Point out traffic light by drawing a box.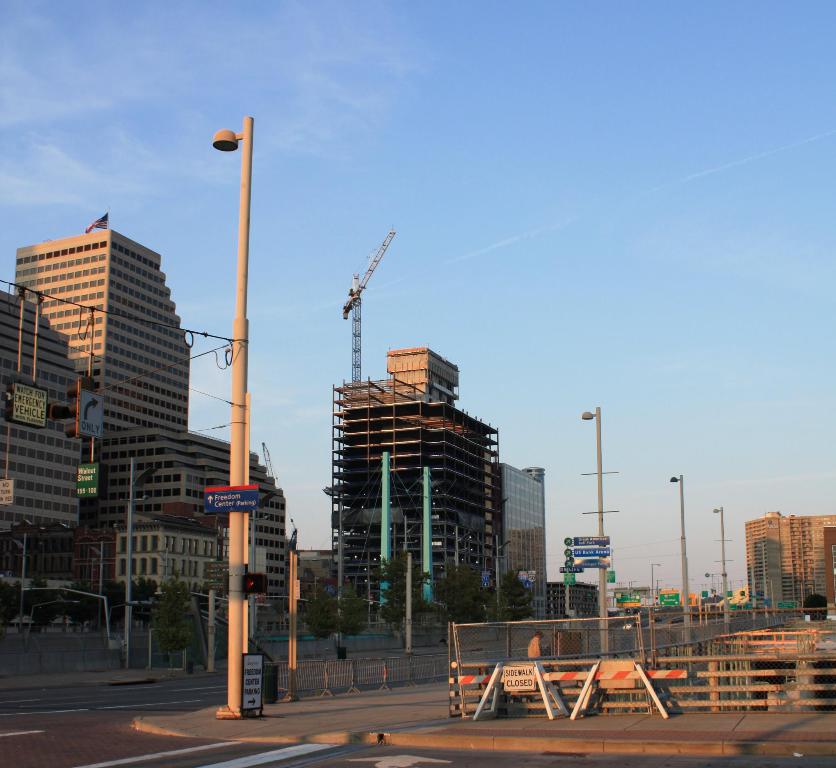
{"x1": 64, "y1": 312, "x2": 96, "y2": 440}.
